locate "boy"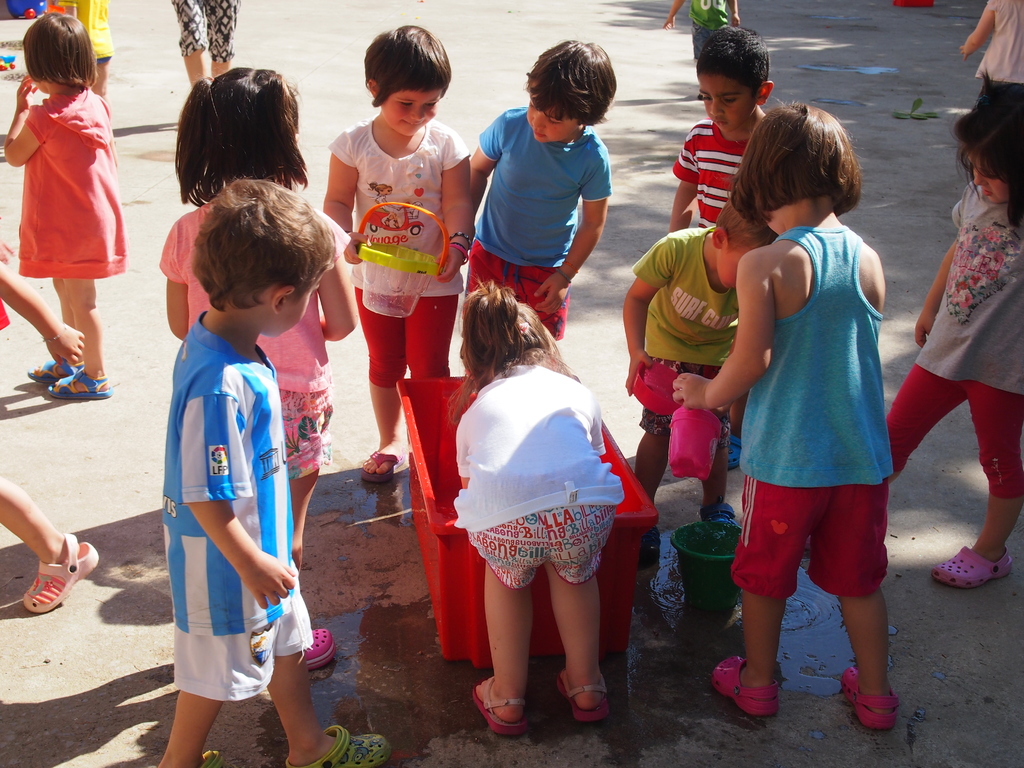
161 175 390 765
